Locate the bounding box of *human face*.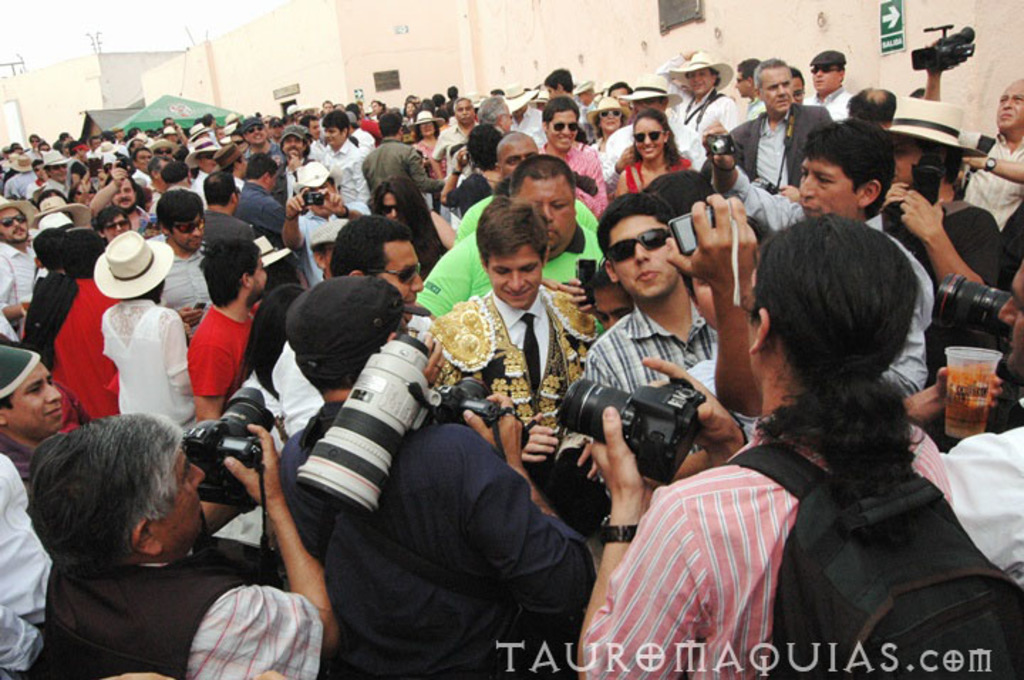
Bounding box: 994,77,1023,137.
